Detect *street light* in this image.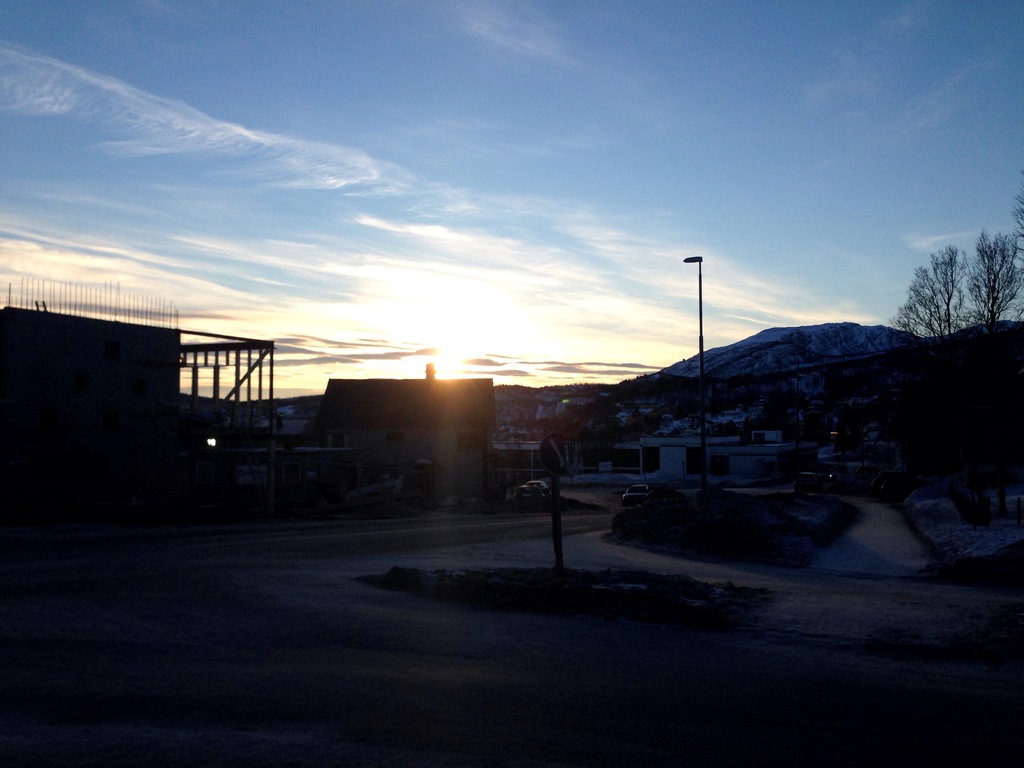
Detection: bbox=[680, 257, 712, 532].
